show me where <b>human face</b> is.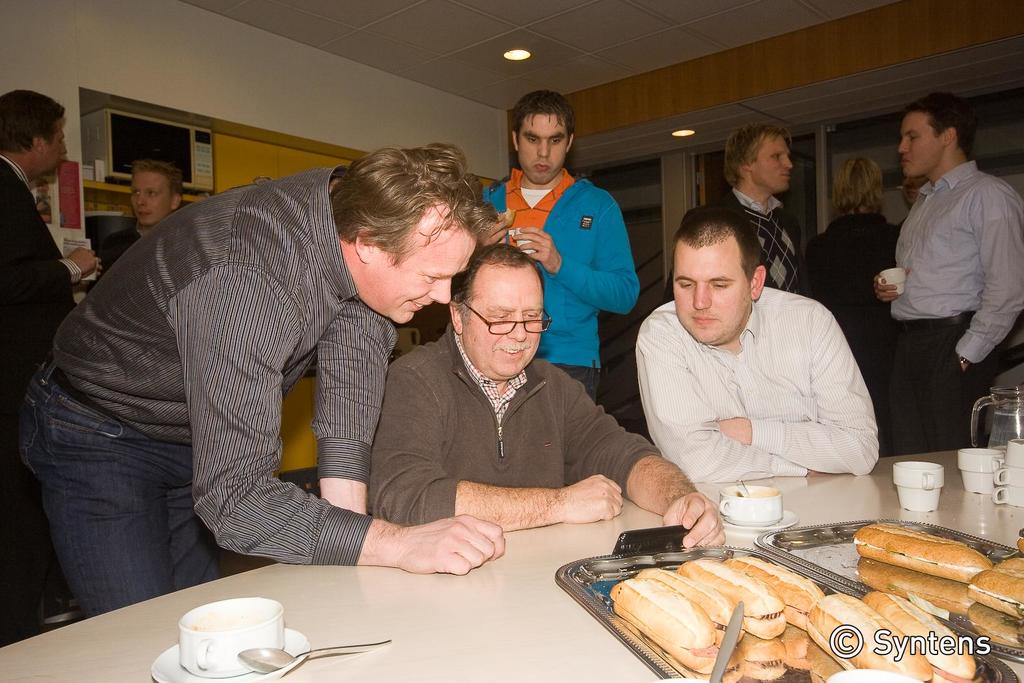
<b>human face</b> is at 749,131,793,194.
